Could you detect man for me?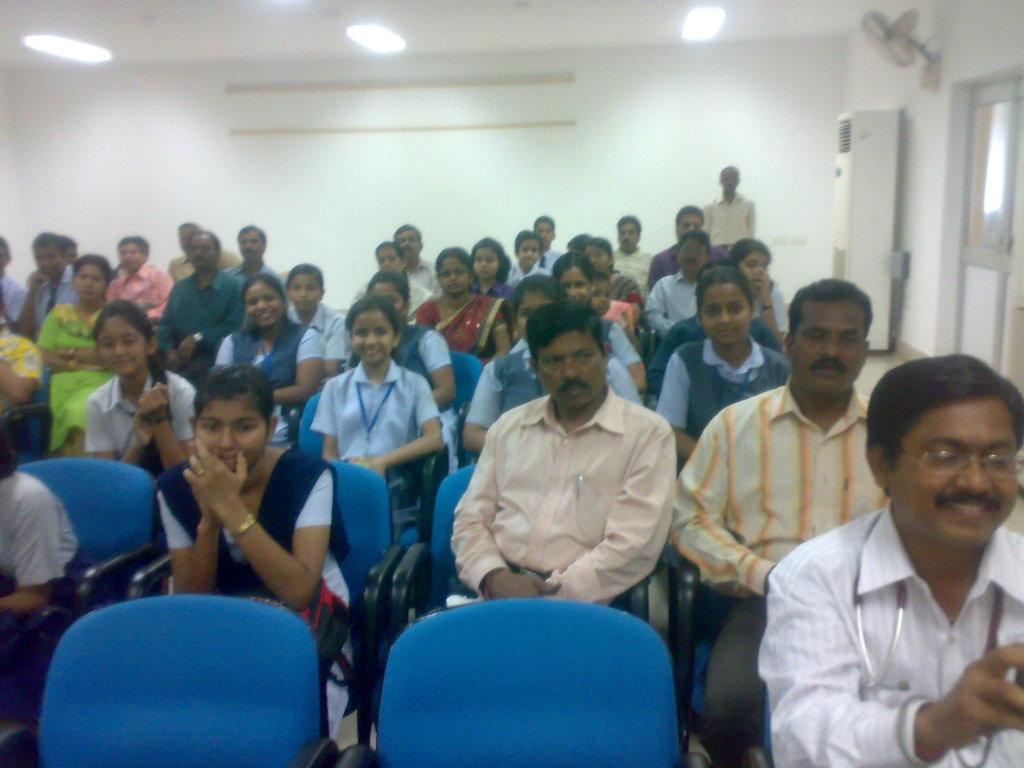
Detection result: [155,230,252,391].
